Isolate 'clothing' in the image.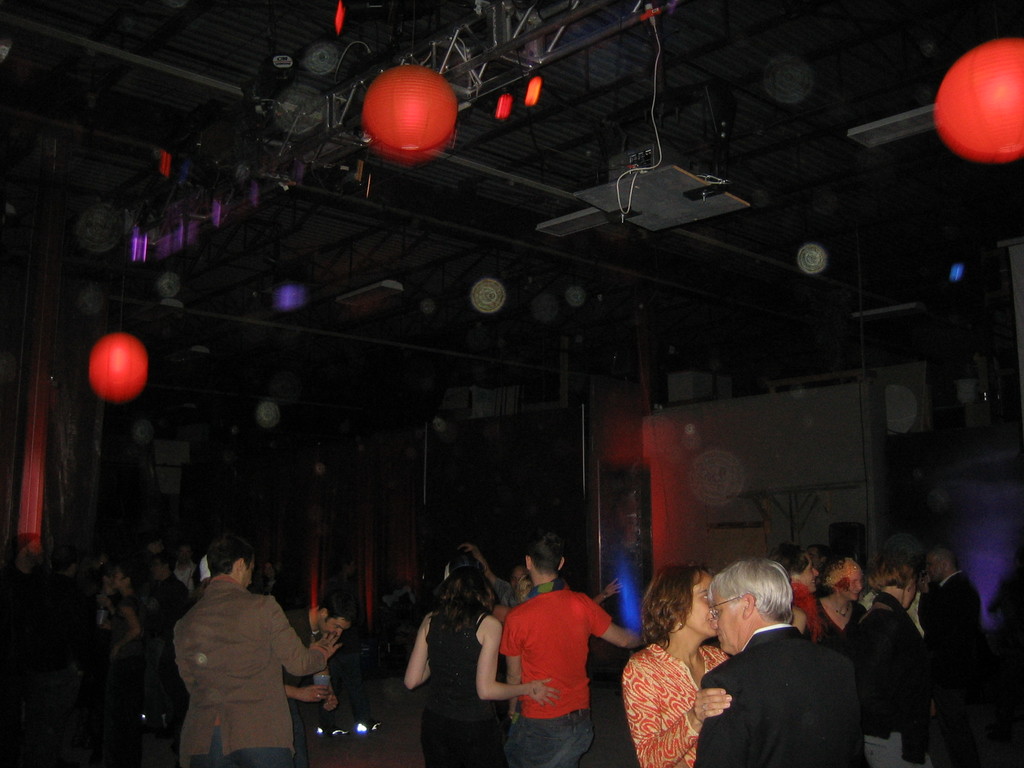
Isolated region: BBox(175, 568, 328, 767).
